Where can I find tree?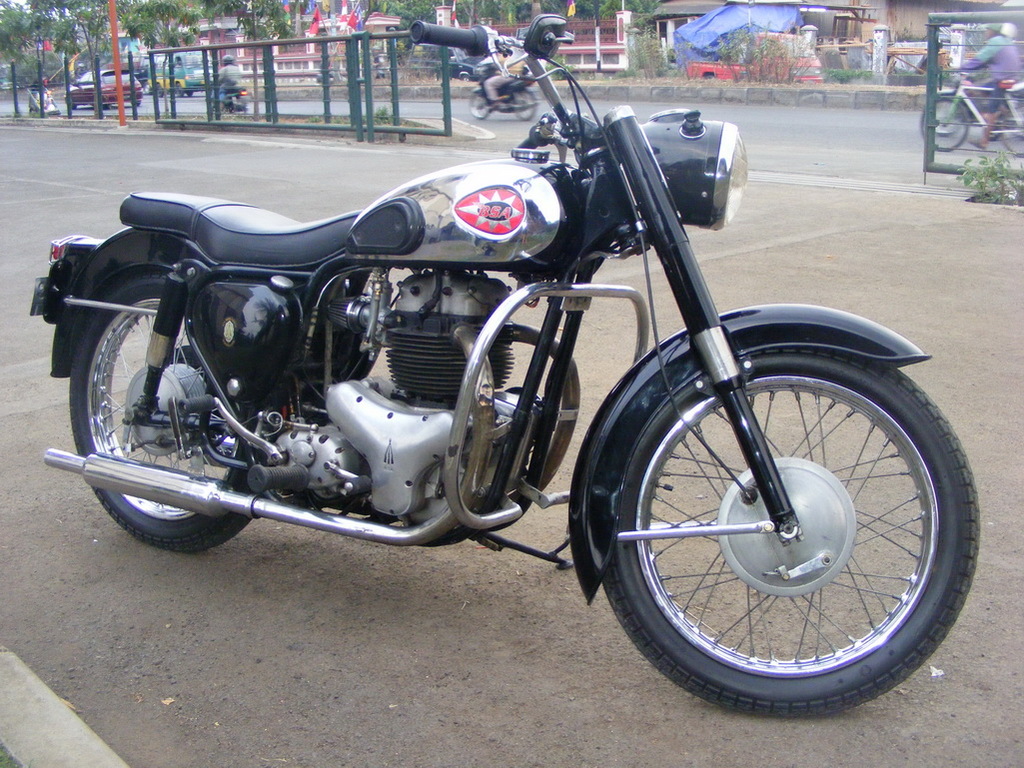
You can find it at (445,0,504,35).
